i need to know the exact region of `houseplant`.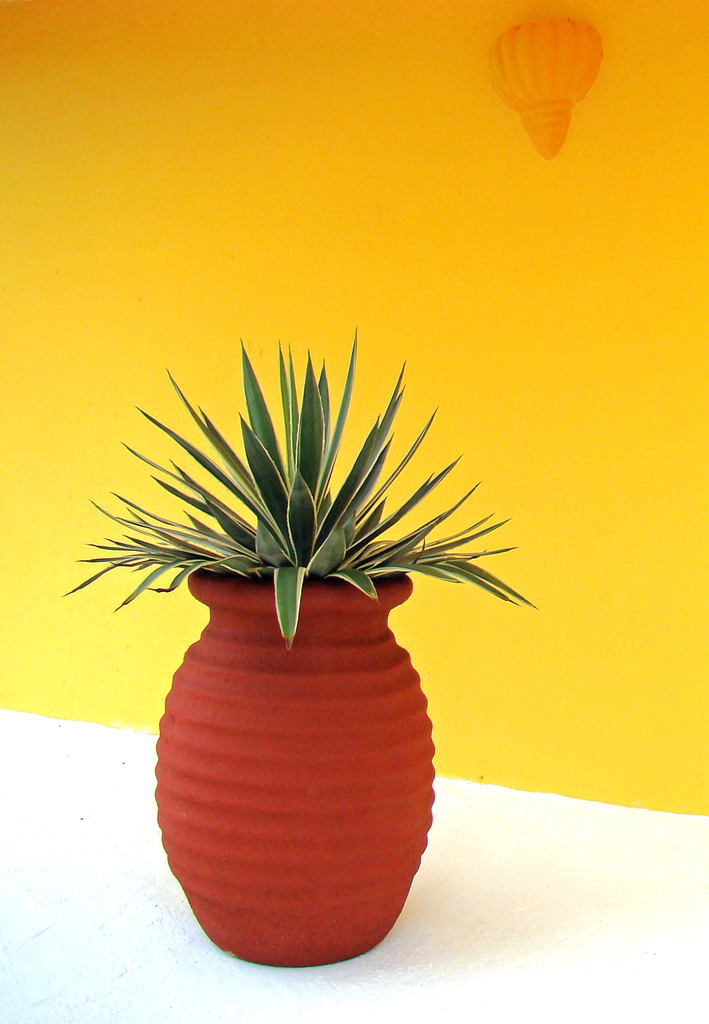
Region: bbox=[60, 323, 539, 973].
